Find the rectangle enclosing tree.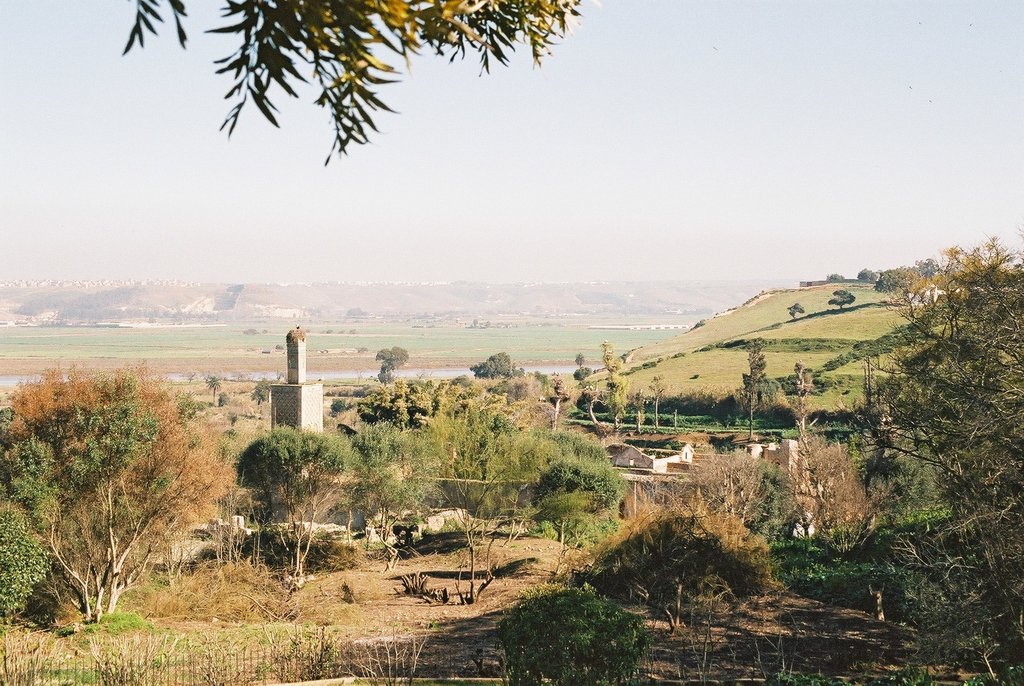
rect(628, 389, 646, 434).
